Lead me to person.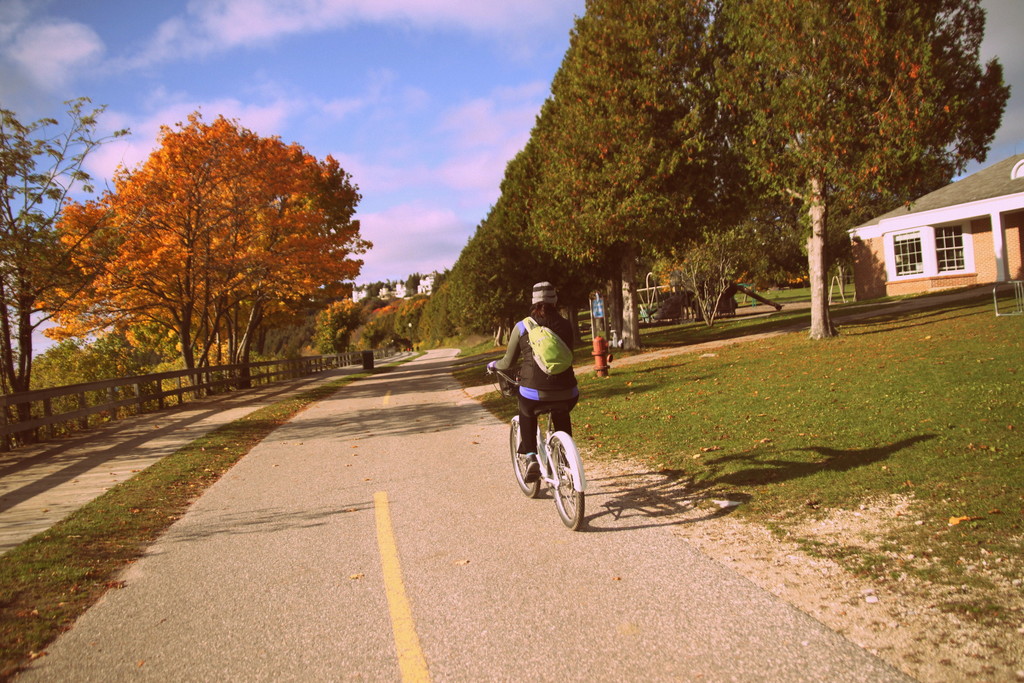
Lead to [499, 276, 598, 536].
